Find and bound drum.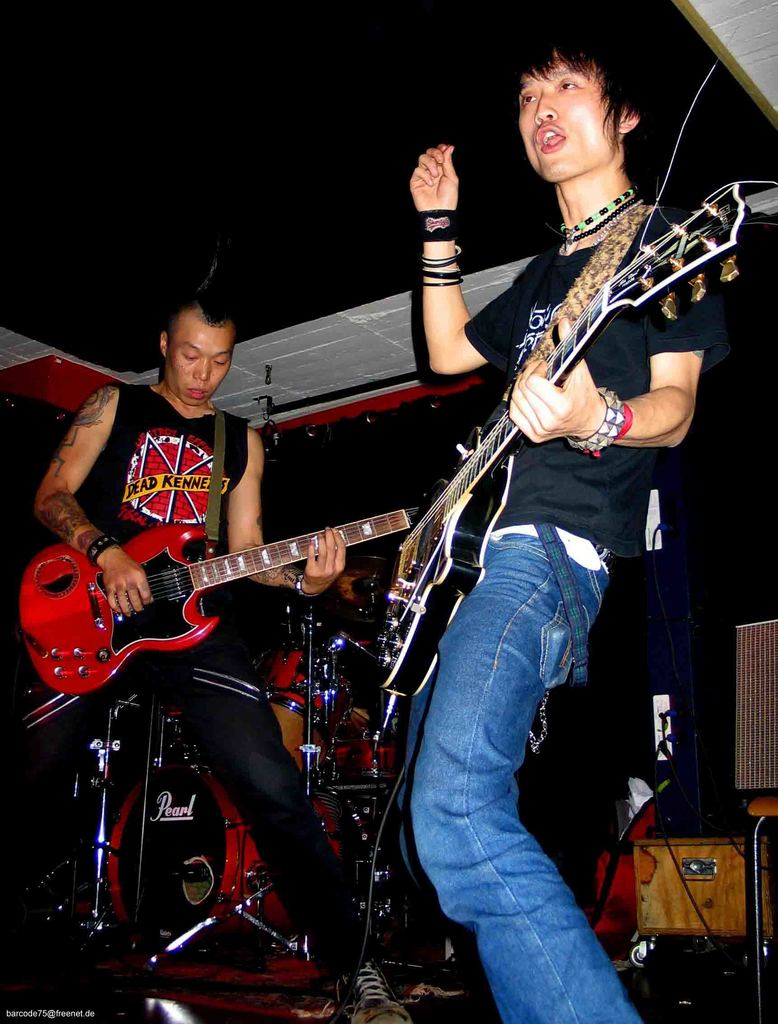
Bound: 257,620,376,769.
